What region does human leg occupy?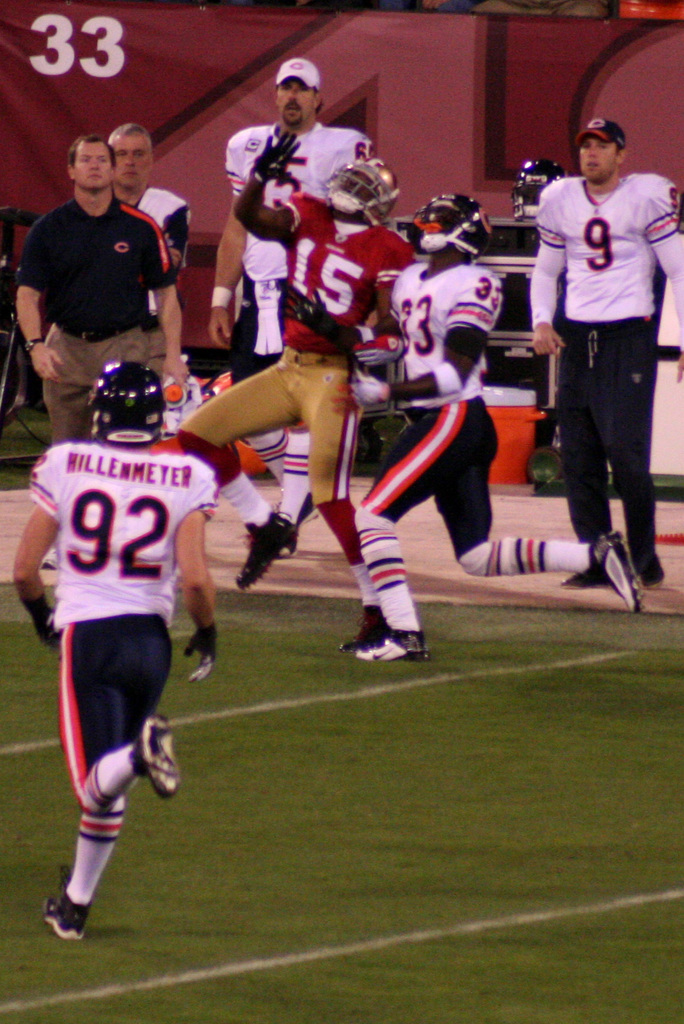
x1=40 y1=323 x2=94 y2=442.
